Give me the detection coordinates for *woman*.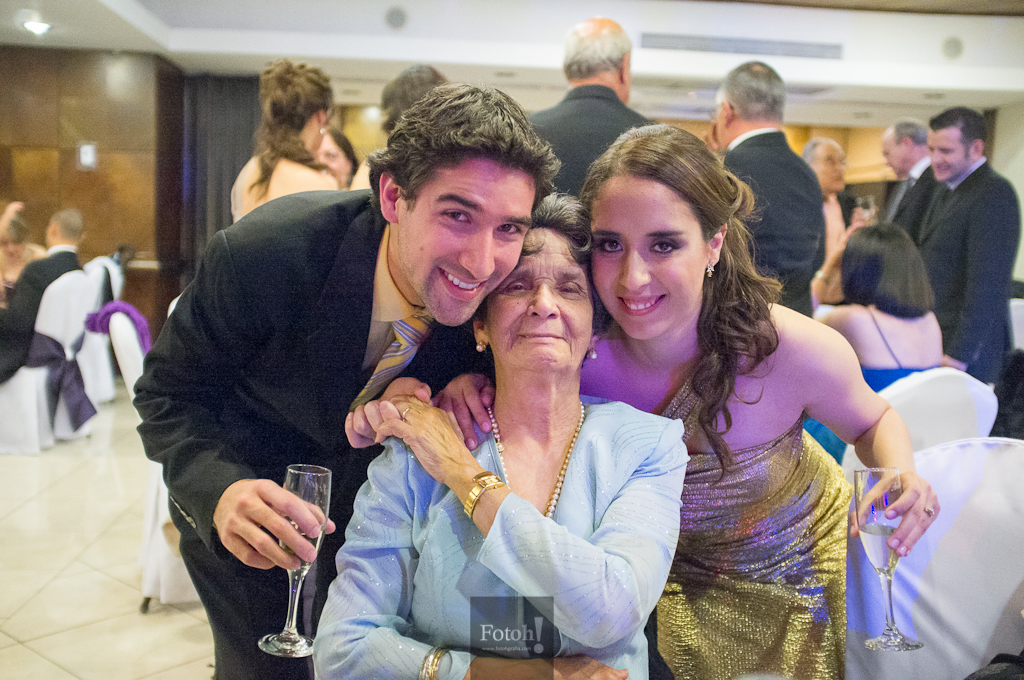
region(805, 216, 951, 466).
